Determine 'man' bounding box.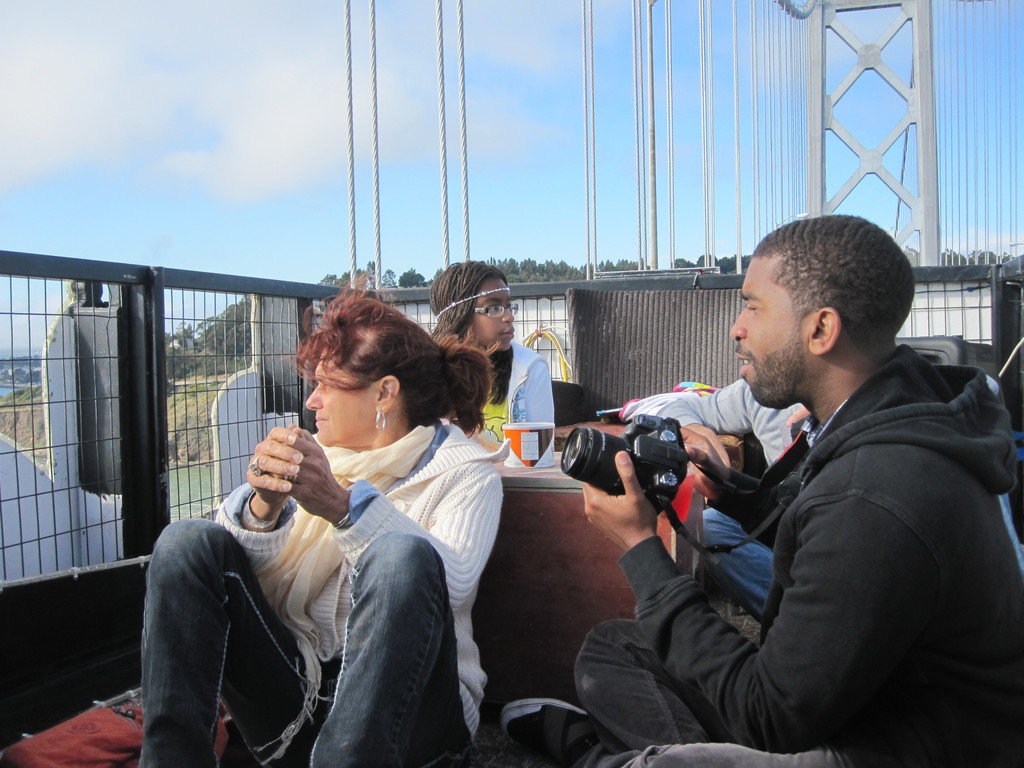
Determined: bbox(629, 202, 1022, 756).
